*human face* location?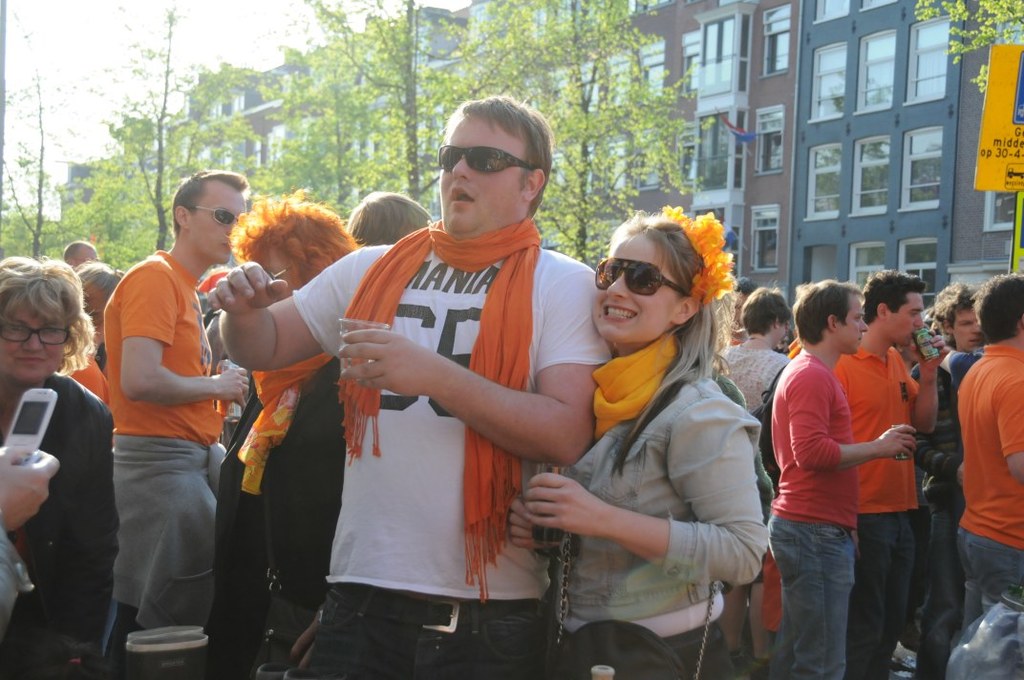
bbox=[0, 295, 65, 382]
